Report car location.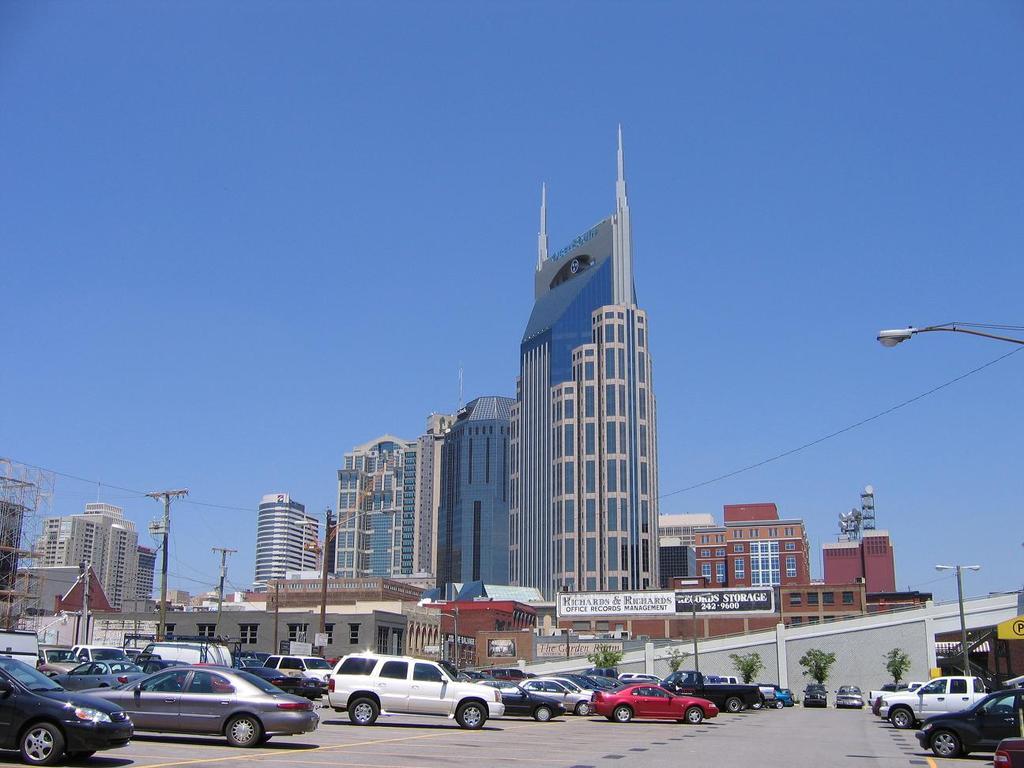
Report: {"x1": 514, "y1": 672, "x2": 600, "y2": 711}.
